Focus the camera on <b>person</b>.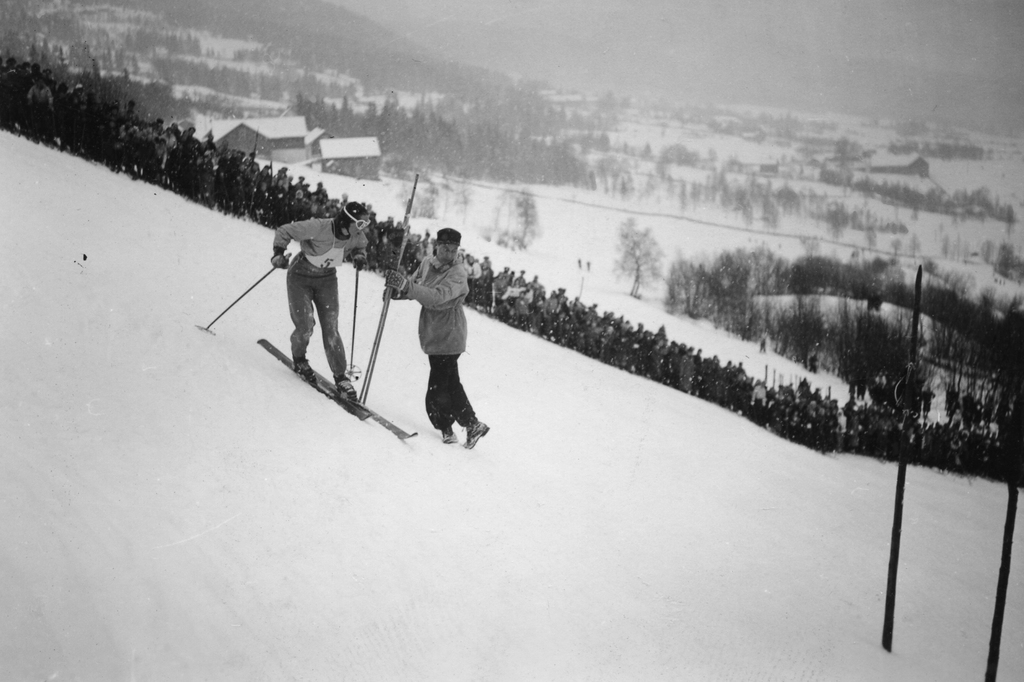
Focus region: x1=253, y1=199, x2=384, y2=405.
